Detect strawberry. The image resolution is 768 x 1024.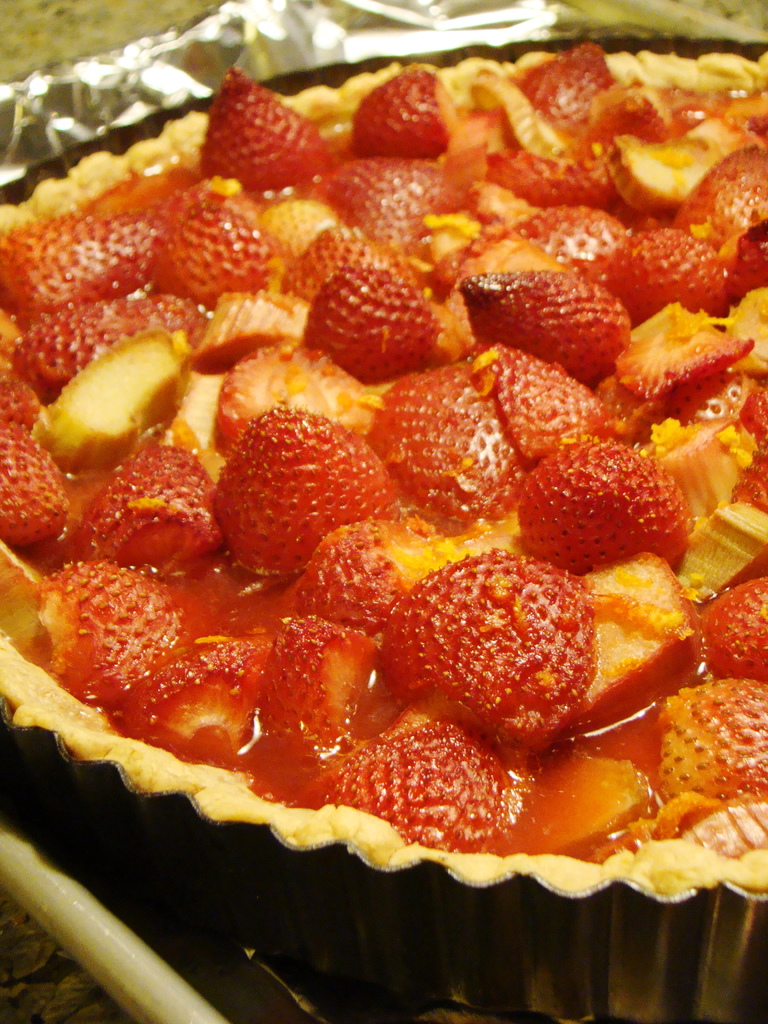
[x1=115, y1=630, x2=278, y2=766].
